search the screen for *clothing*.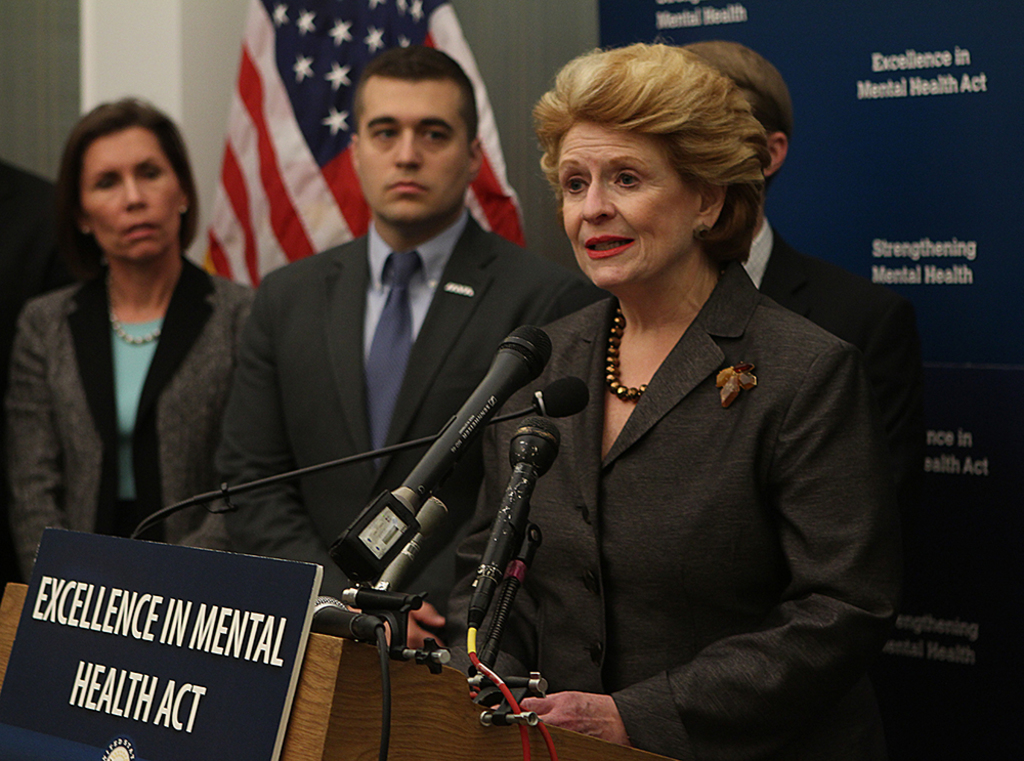
Found at region(440, 255, 884, 760).
